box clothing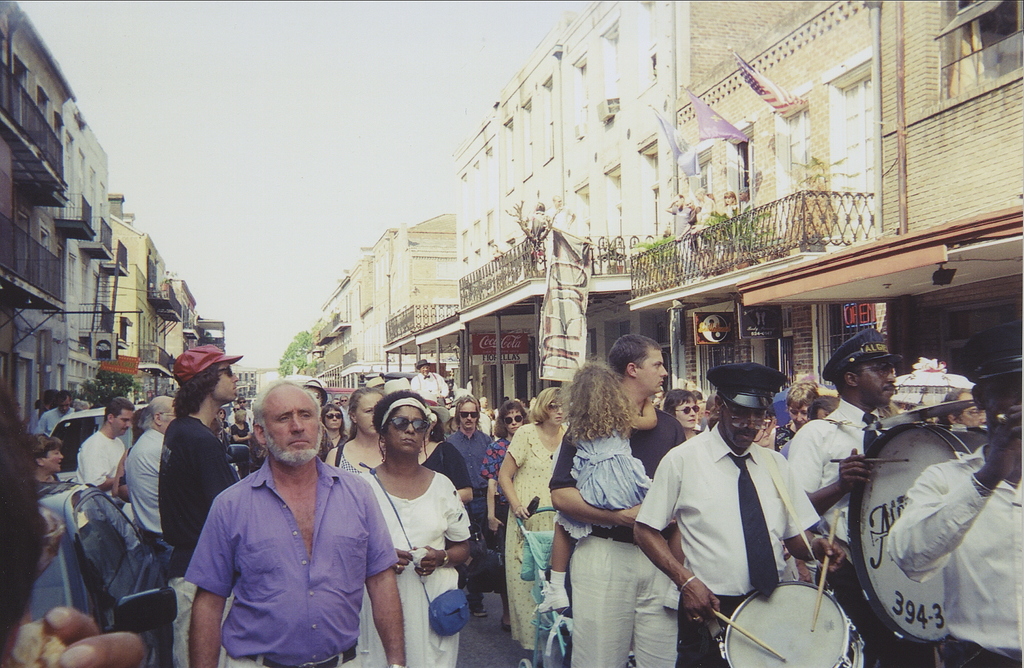
x1=554 y1=426 x2=657 y2=536
